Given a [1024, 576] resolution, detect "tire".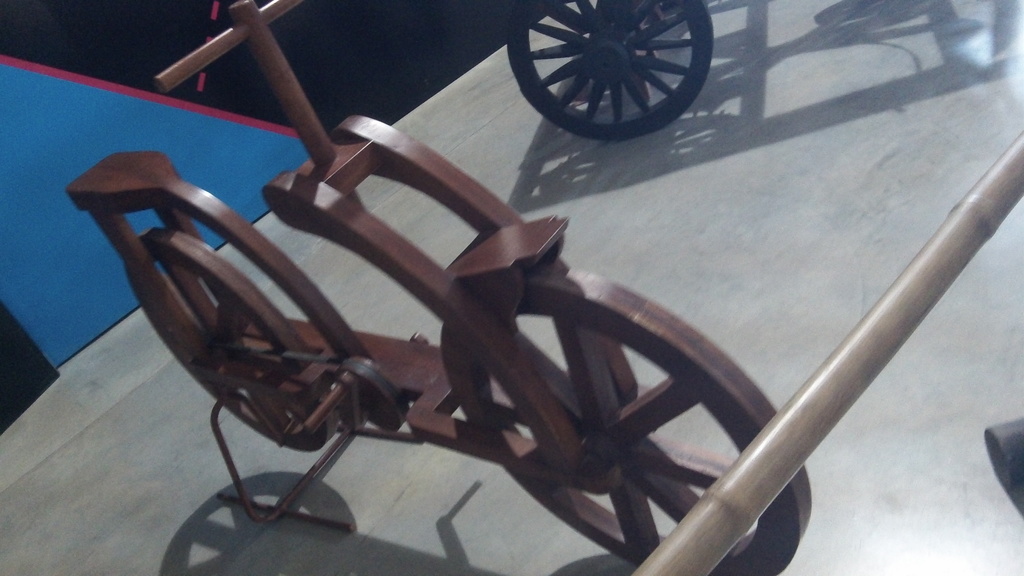
{"x1": 137, "y1": 224, "x2": 336, "y2": 453}.
